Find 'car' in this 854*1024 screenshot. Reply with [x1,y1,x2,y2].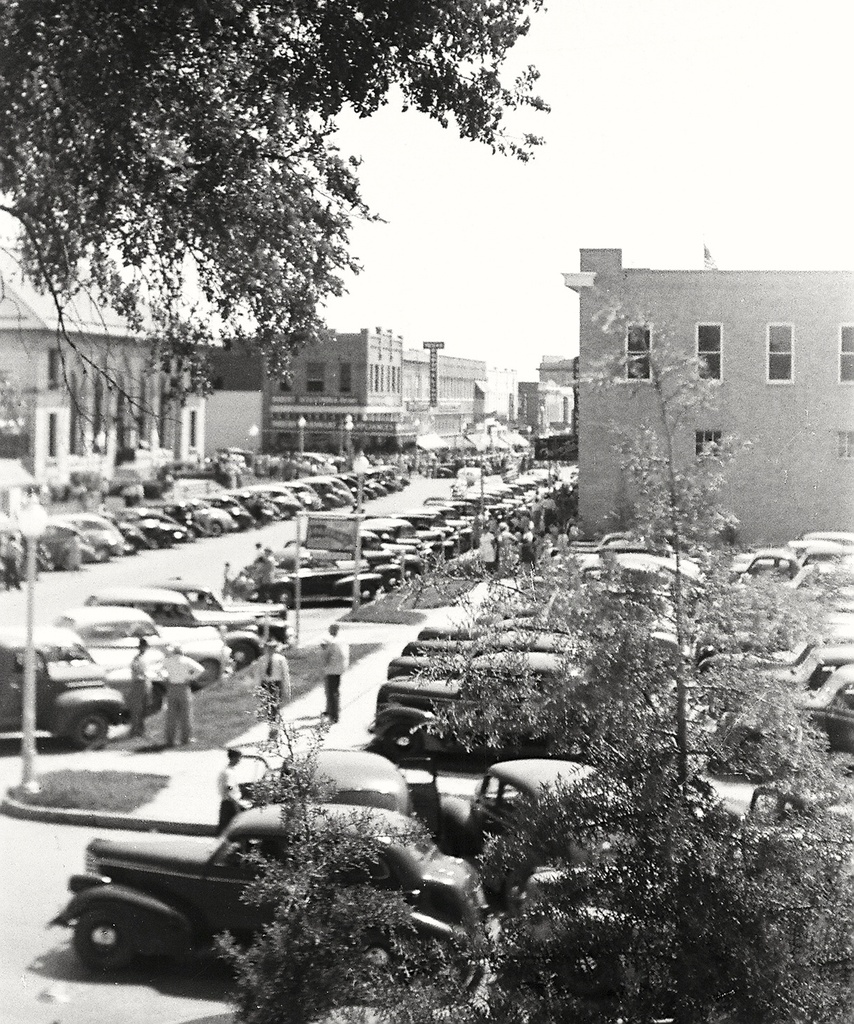
[48,805,493,977].
